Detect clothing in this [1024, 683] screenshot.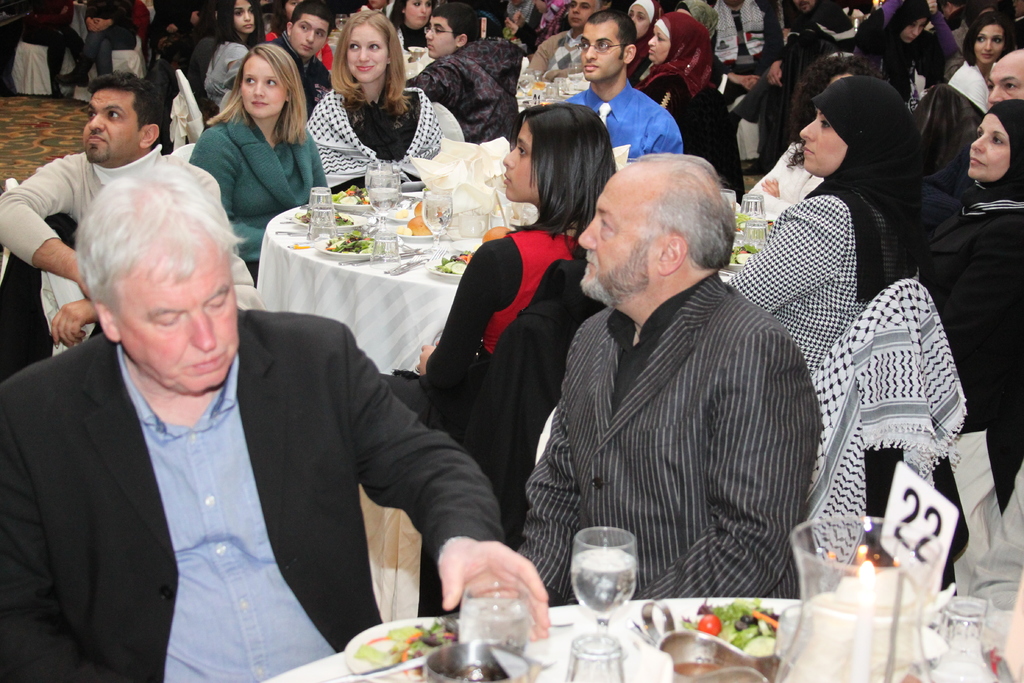
Detection: [left=176, top=101, right=346, bottom=273].
